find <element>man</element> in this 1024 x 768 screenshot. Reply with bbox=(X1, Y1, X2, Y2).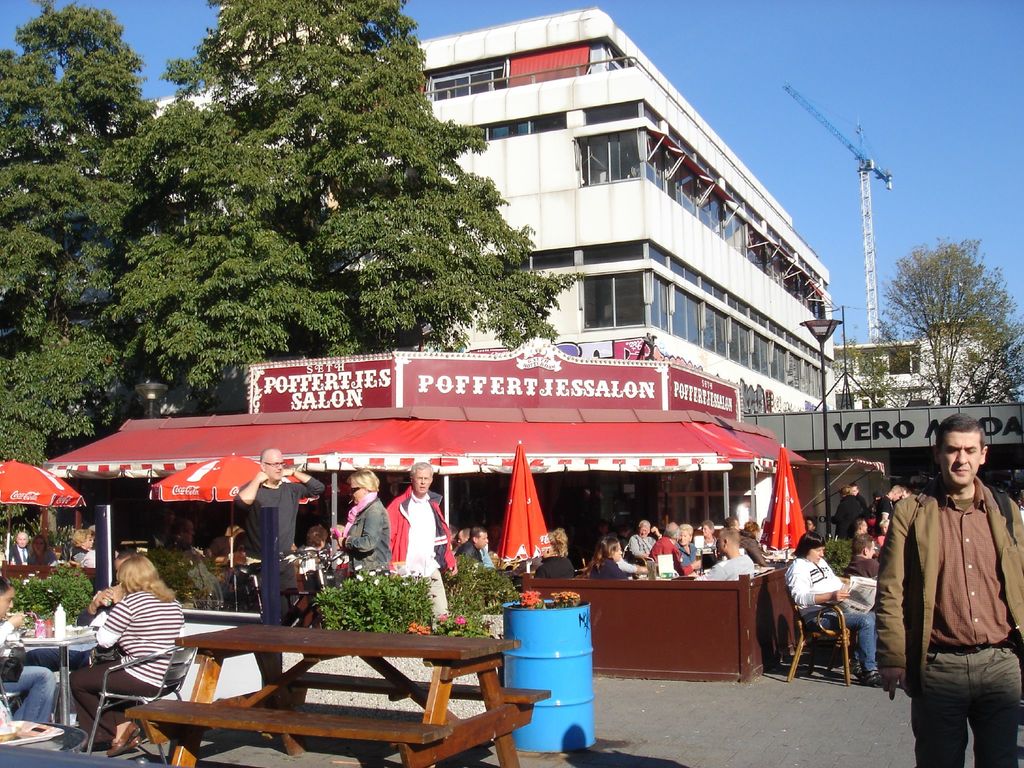
bbox=(223, 438, 331, 627).
